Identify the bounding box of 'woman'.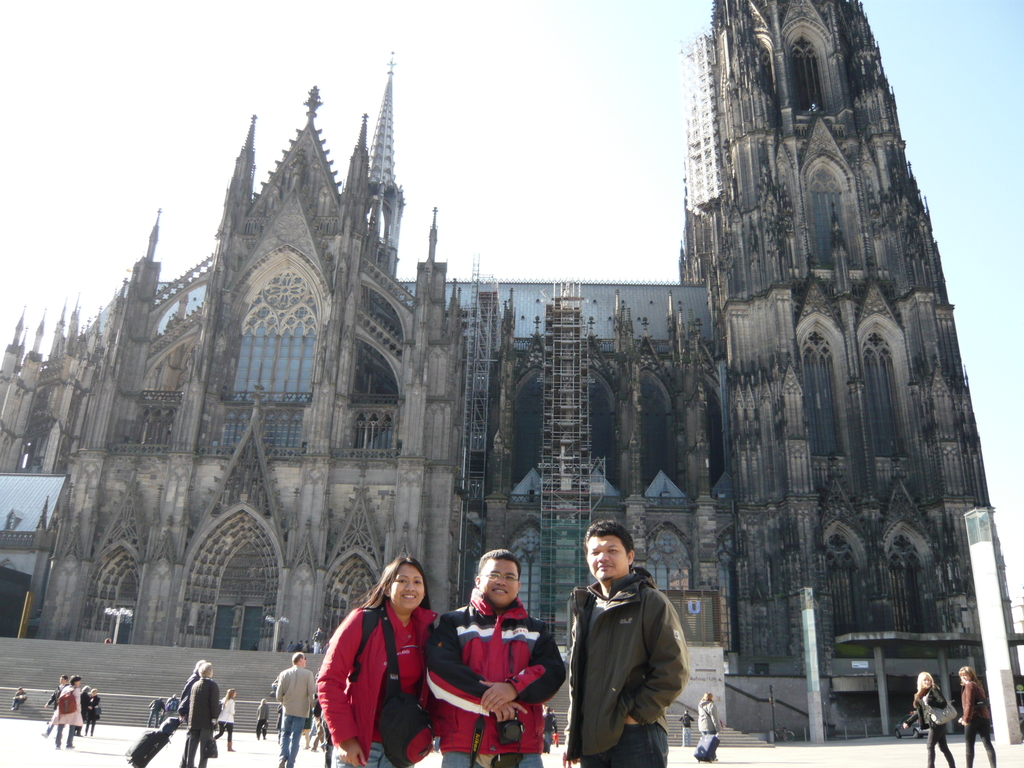
detection(314, 554, 439, 766).
